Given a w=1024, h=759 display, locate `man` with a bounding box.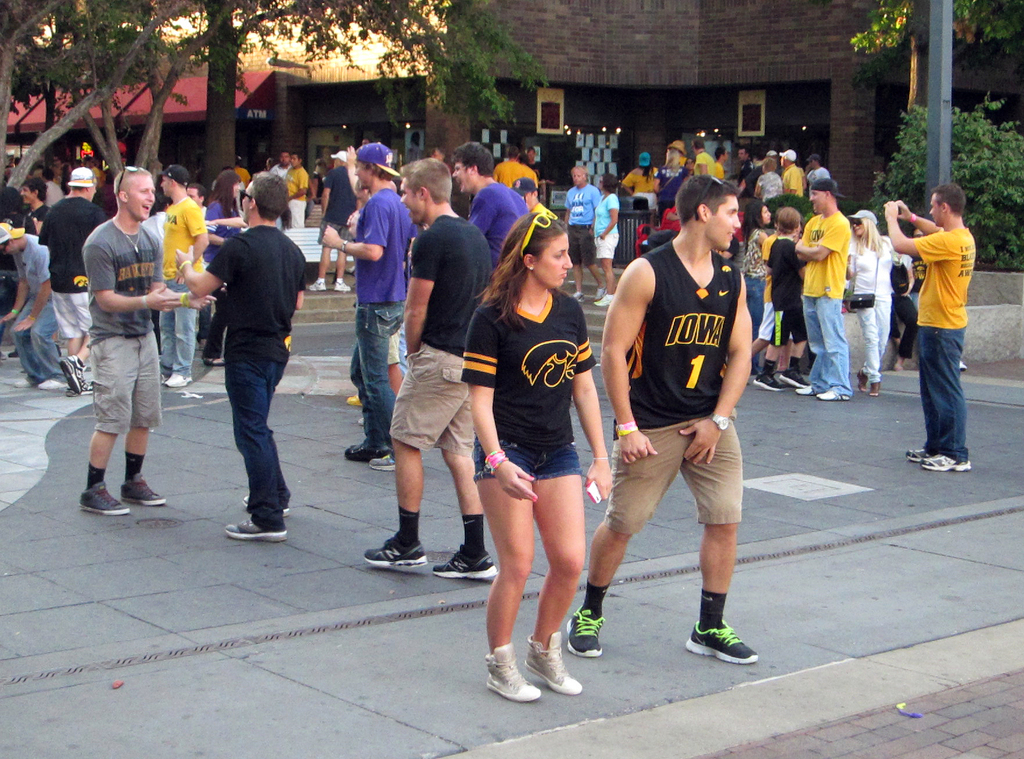
Located: (499,143,539,189).
